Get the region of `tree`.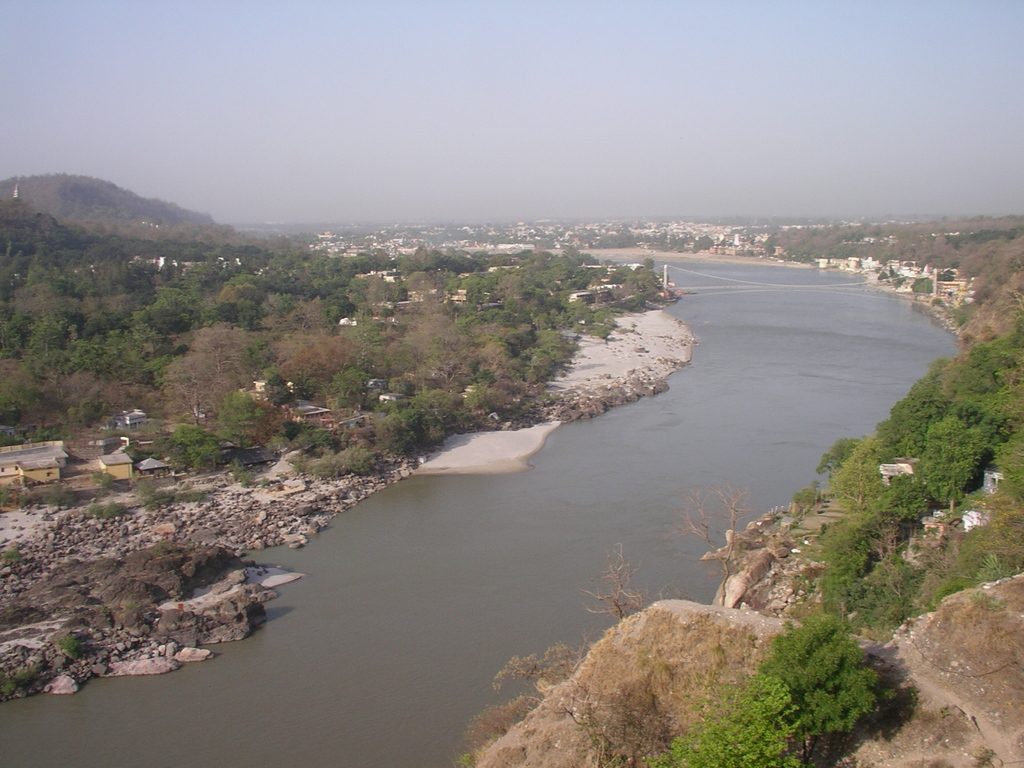
[x1=324, y1=291, x2=356, y2=333].
